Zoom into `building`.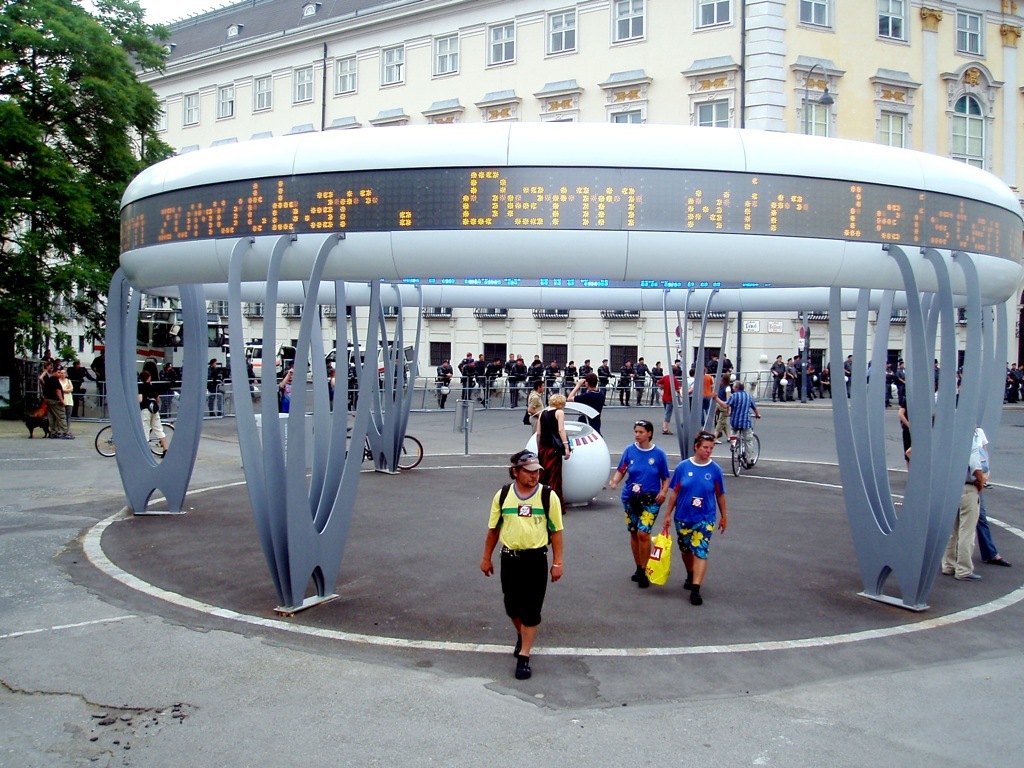
Zoom target: bbox=[0, 0, 1023, 400].
